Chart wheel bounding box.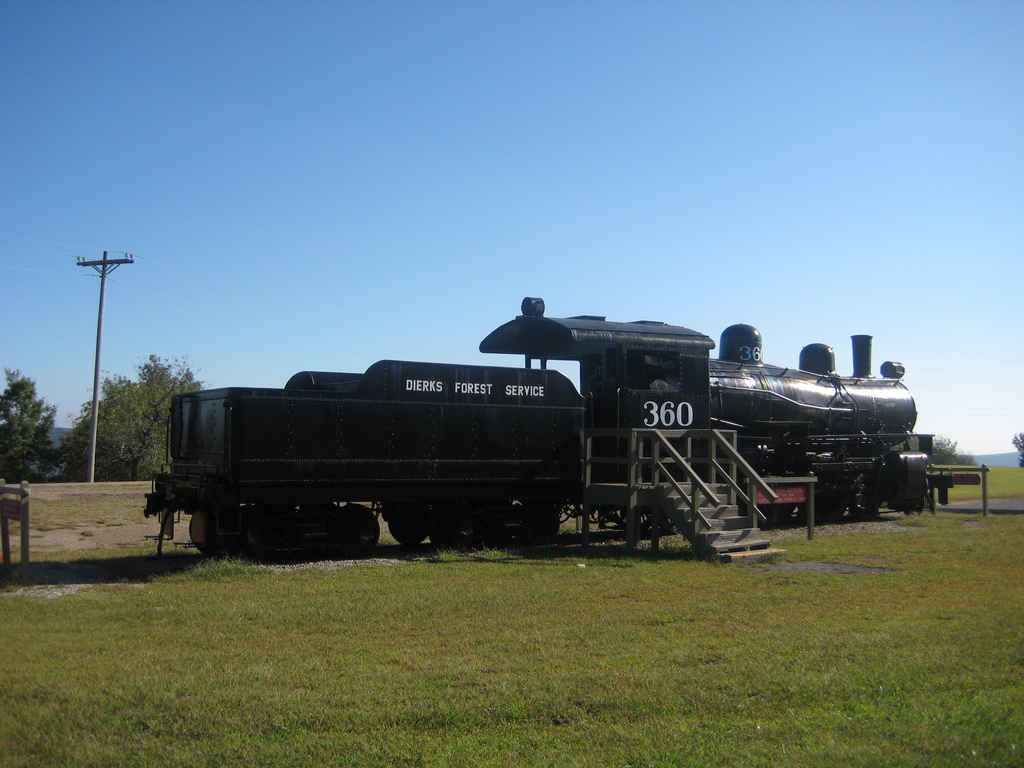
Charted: <bbox>419, 495, 461, 550</bbox>.
